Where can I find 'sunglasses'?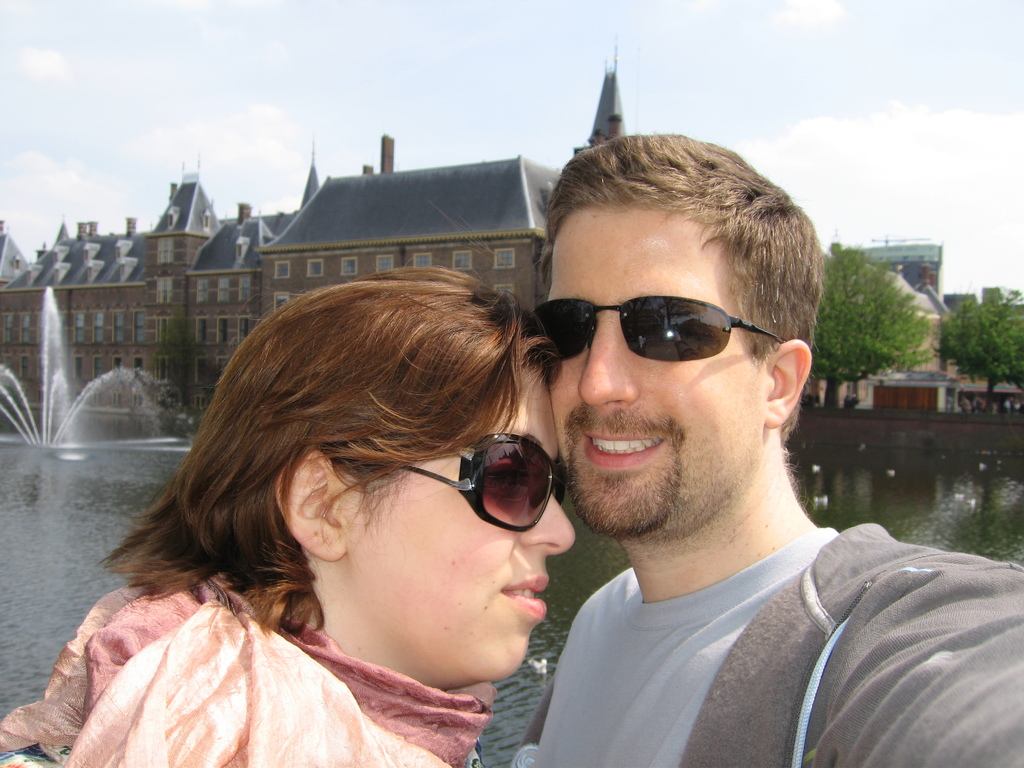
You can find it at box(532, 293, 784, 362).
